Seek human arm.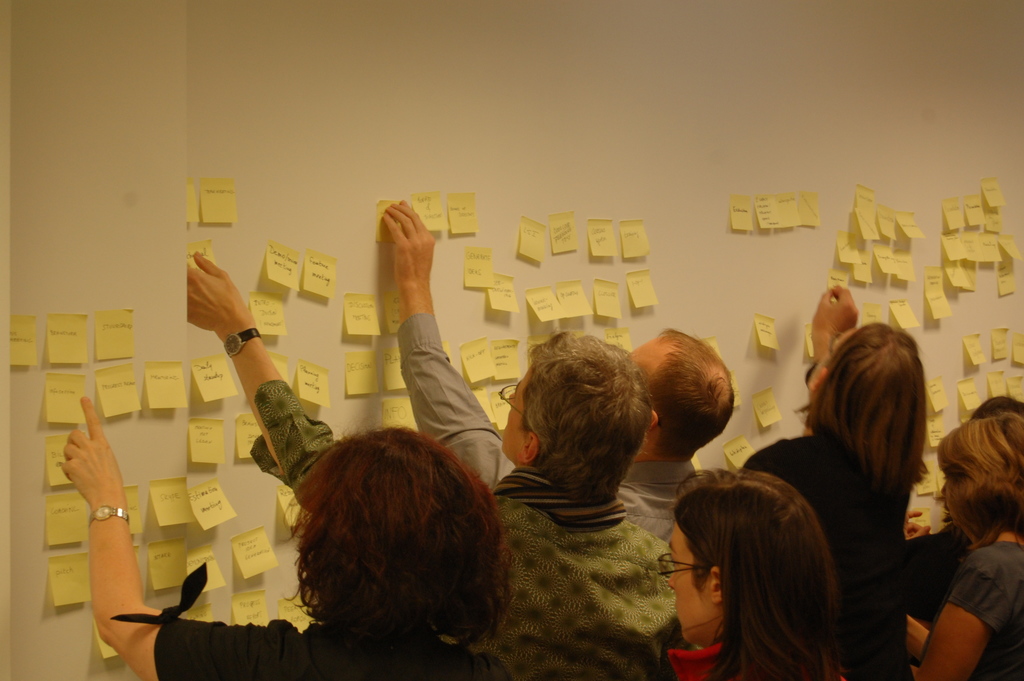
x1=810, y1=282, x2=866, y2=364.
